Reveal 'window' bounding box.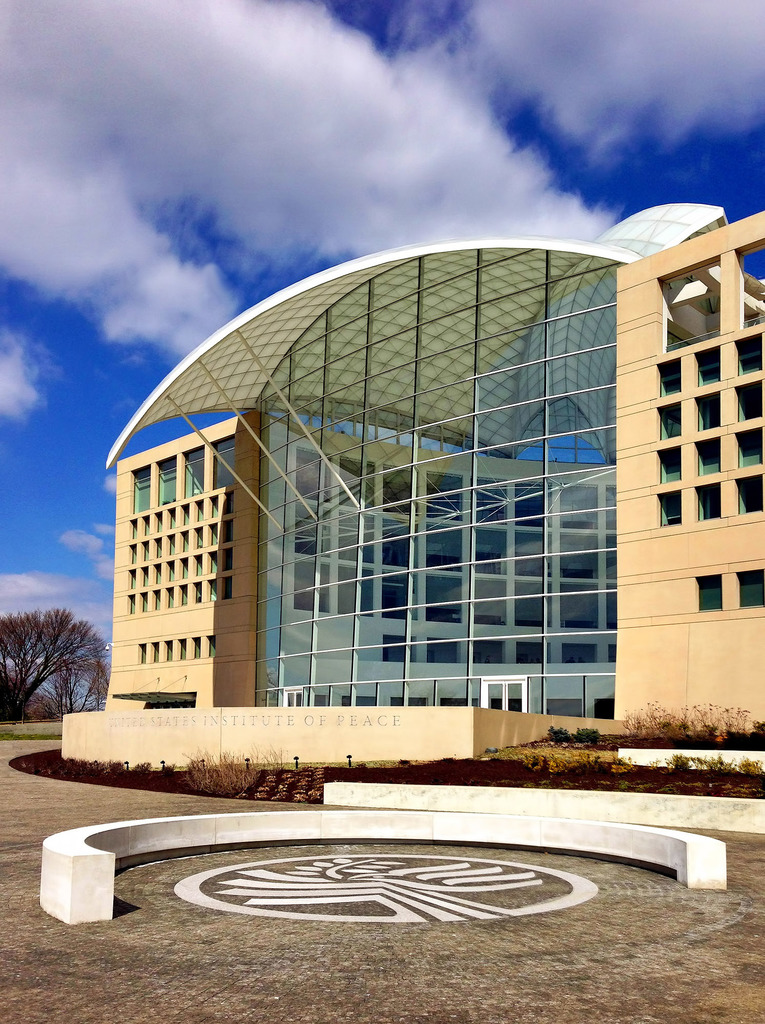
Revealed: BBox(696, 483, 722, 521).
